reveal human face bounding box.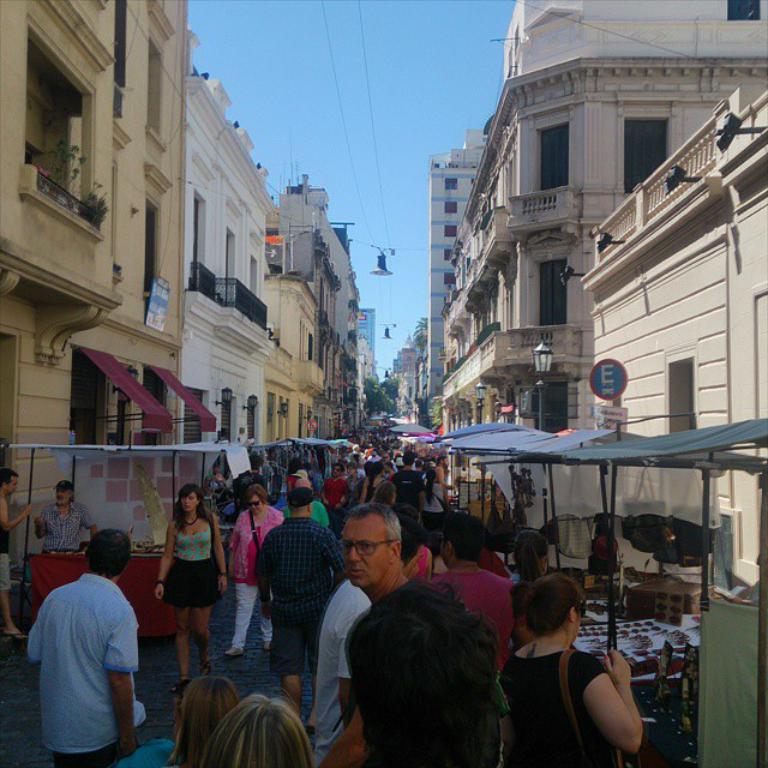
Revealed: 178 491 196 512.
